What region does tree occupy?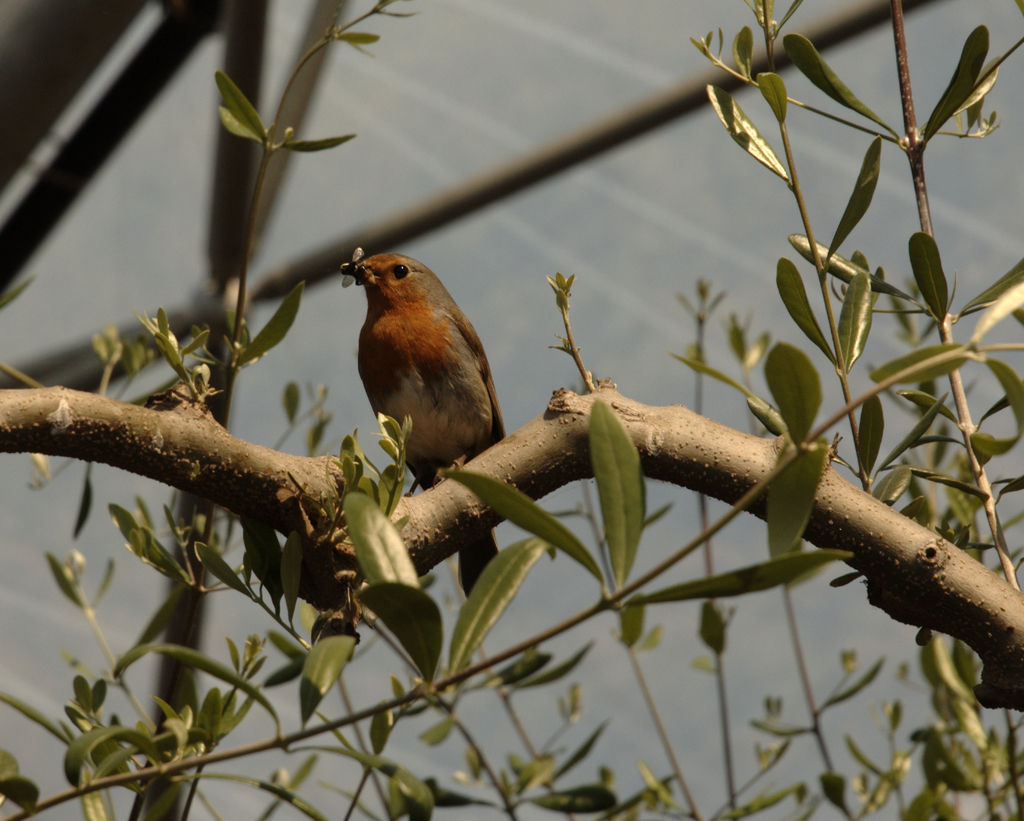
BBox(0, 0, 1023, 820).
